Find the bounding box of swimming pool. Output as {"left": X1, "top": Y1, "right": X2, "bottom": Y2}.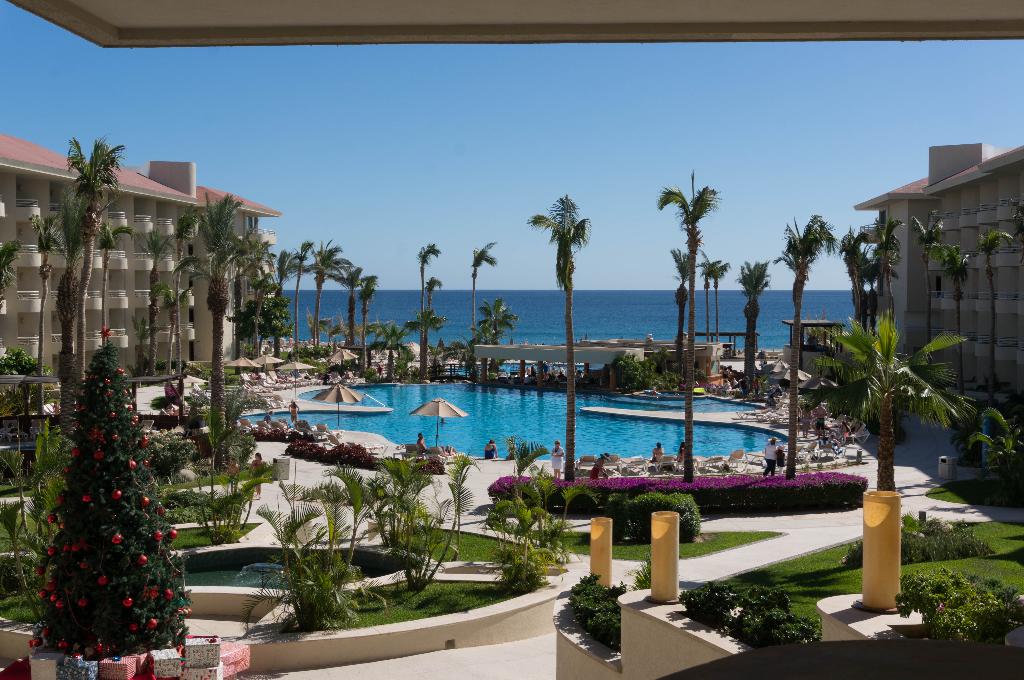
{"left": 250, "top": 363, "right": 794, "bottom": 456}.
